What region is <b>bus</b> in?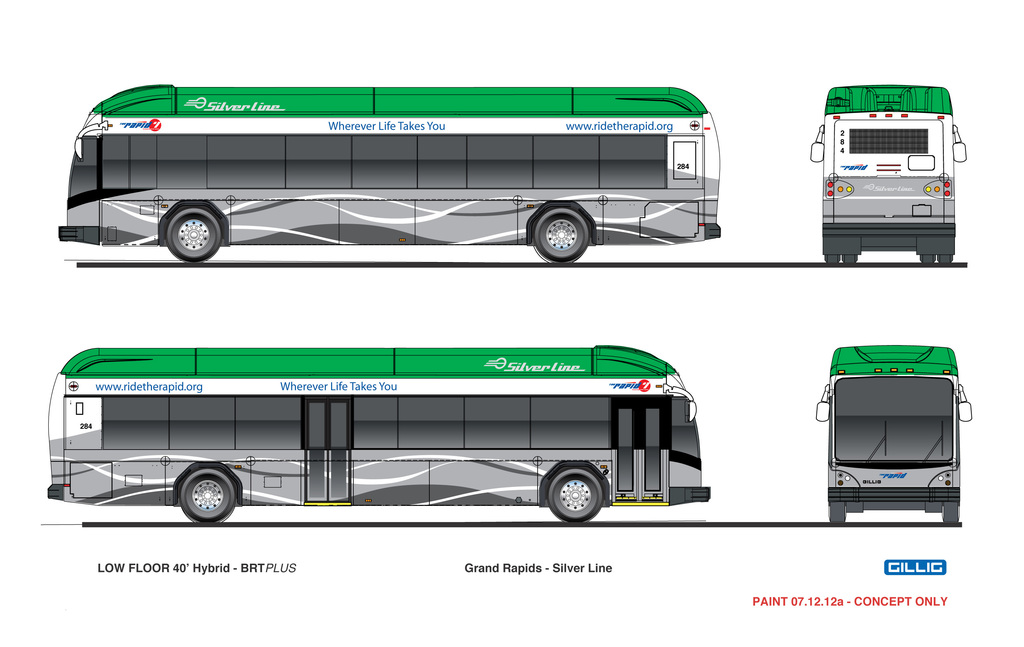
45 347 714 524.
